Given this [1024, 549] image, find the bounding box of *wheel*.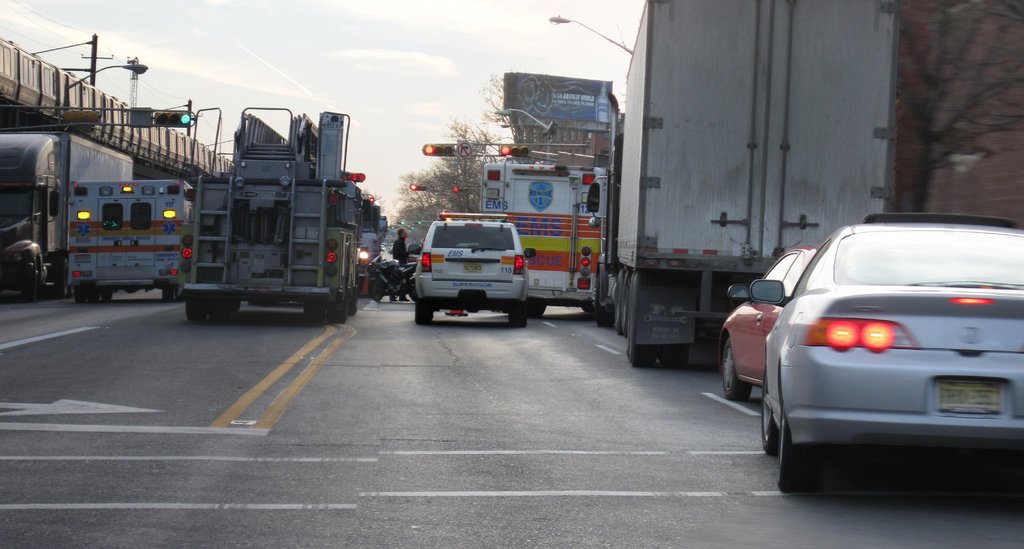
x1=412, y1=301, x2=436, y2=321.
